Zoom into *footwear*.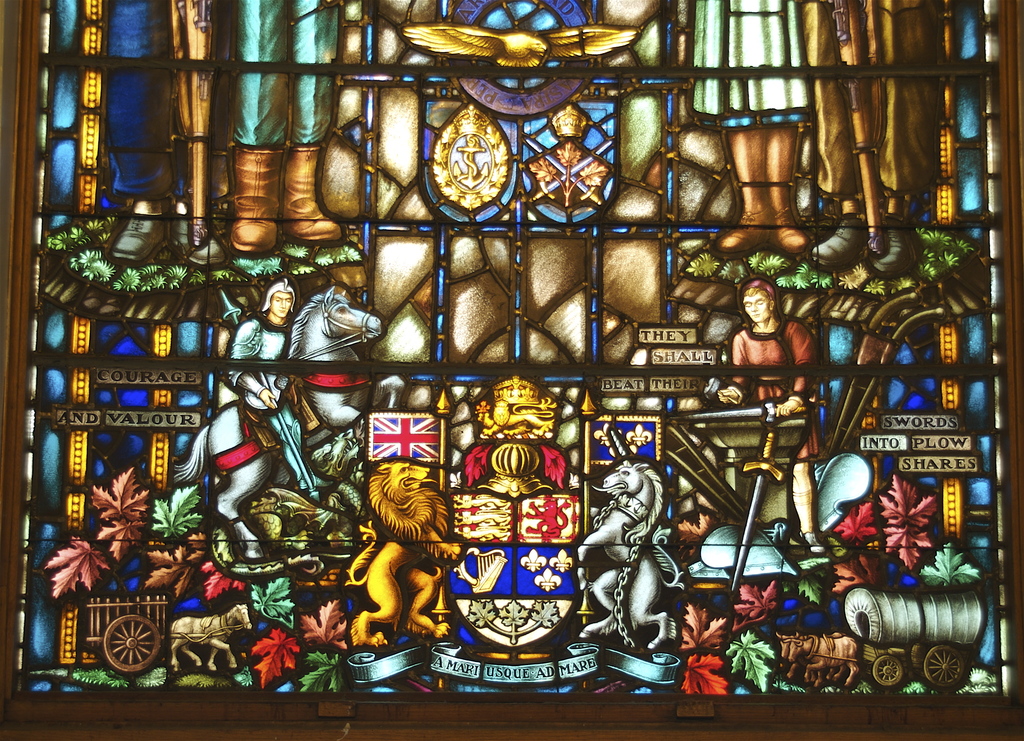
Zoom target: 797, 529, 832, 554.
